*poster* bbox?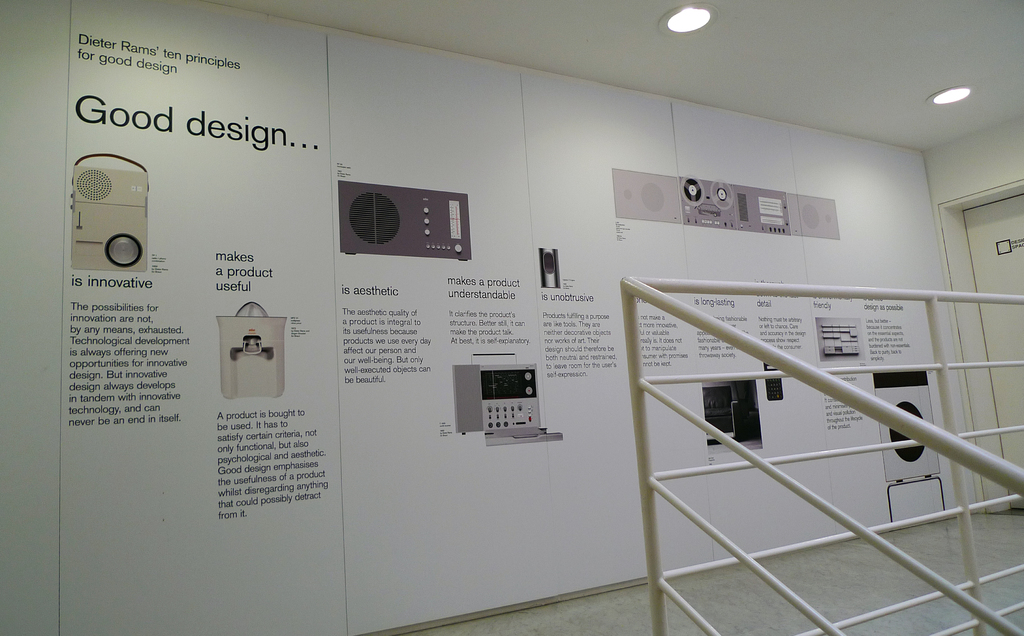
(left=0, top=0, right=938, bottom=634)
